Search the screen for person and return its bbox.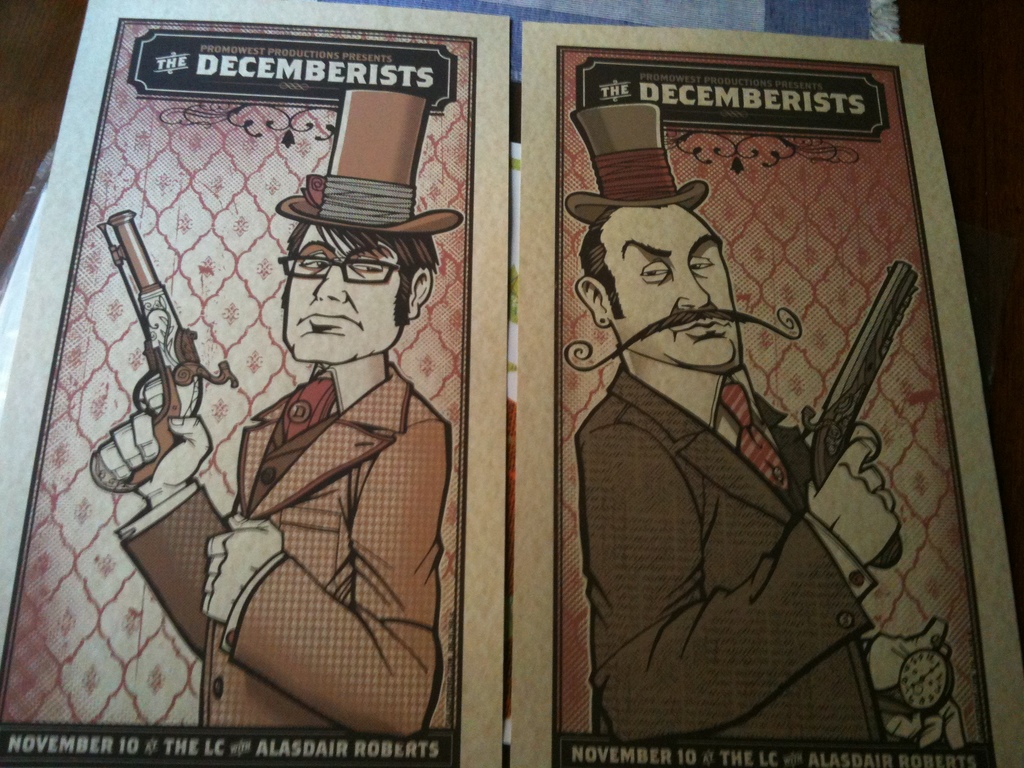
Found: box(564, 141, 912, 767).
